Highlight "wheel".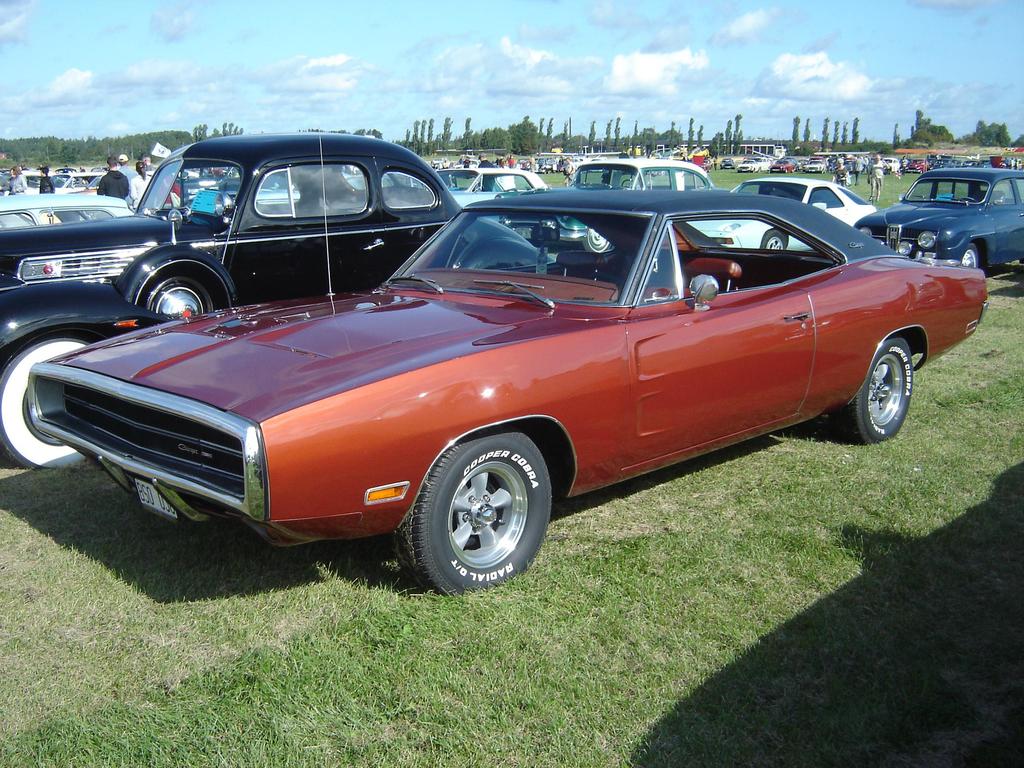
Highlighted region: bbox(762, 229, 785, 250).
